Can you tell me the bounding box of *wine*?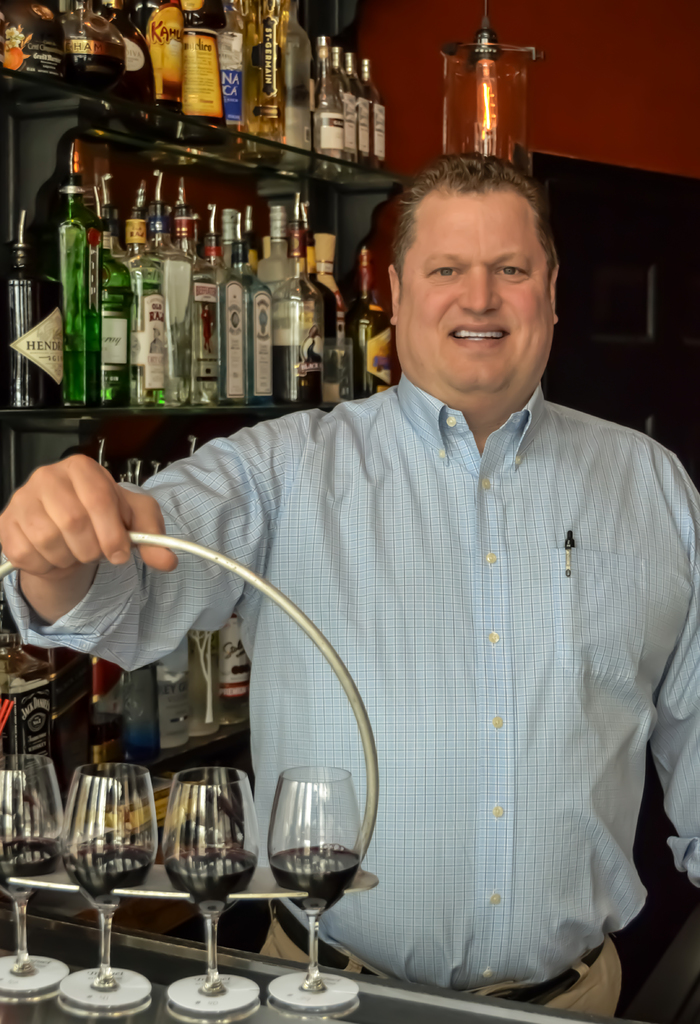
[274, 846, 360, 911].
